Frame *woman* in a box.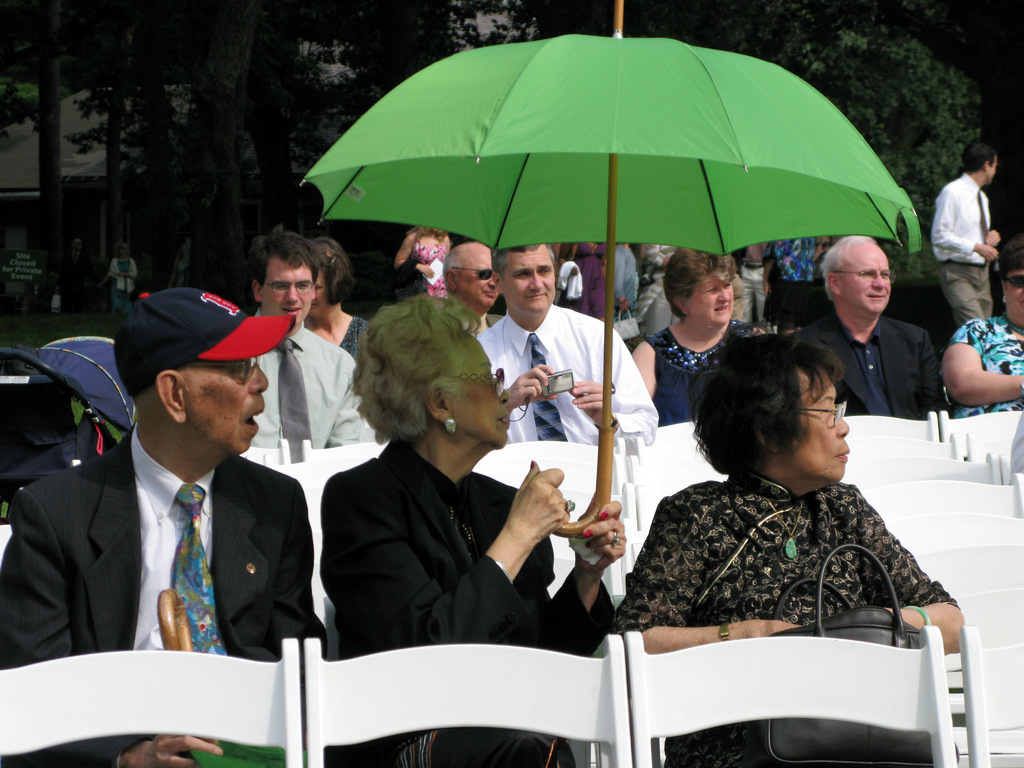
bbox=(629, 244, 774, 426).
